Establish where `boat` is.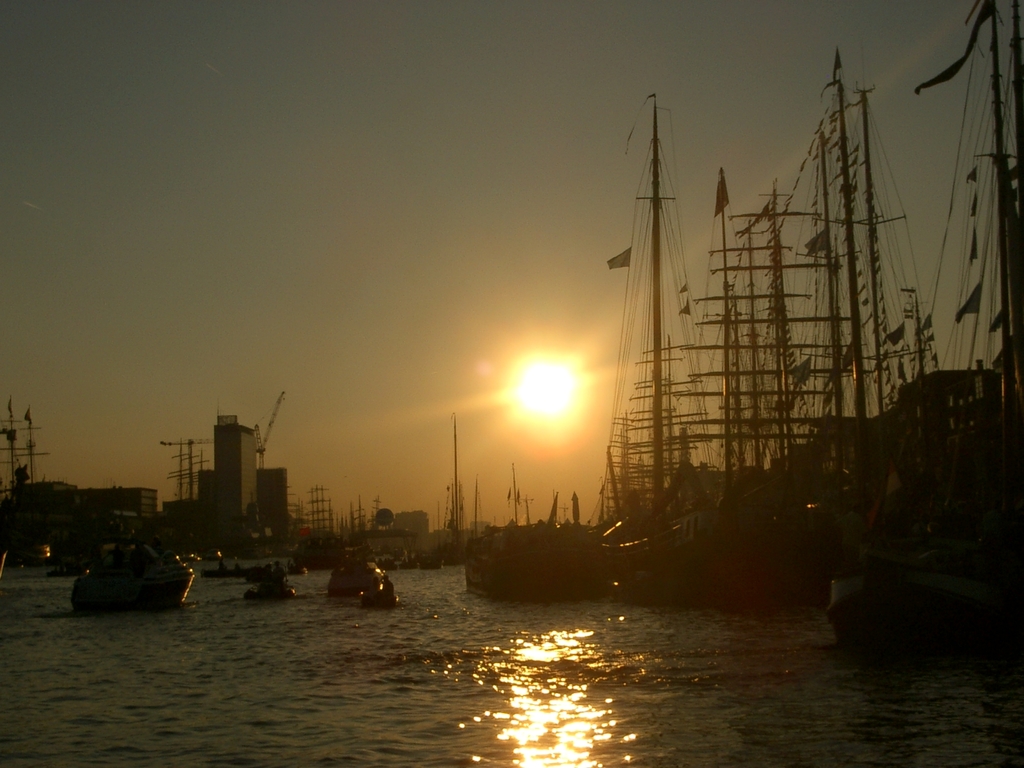
Established at x1=194 y1=563 x2=269 y2=579.
